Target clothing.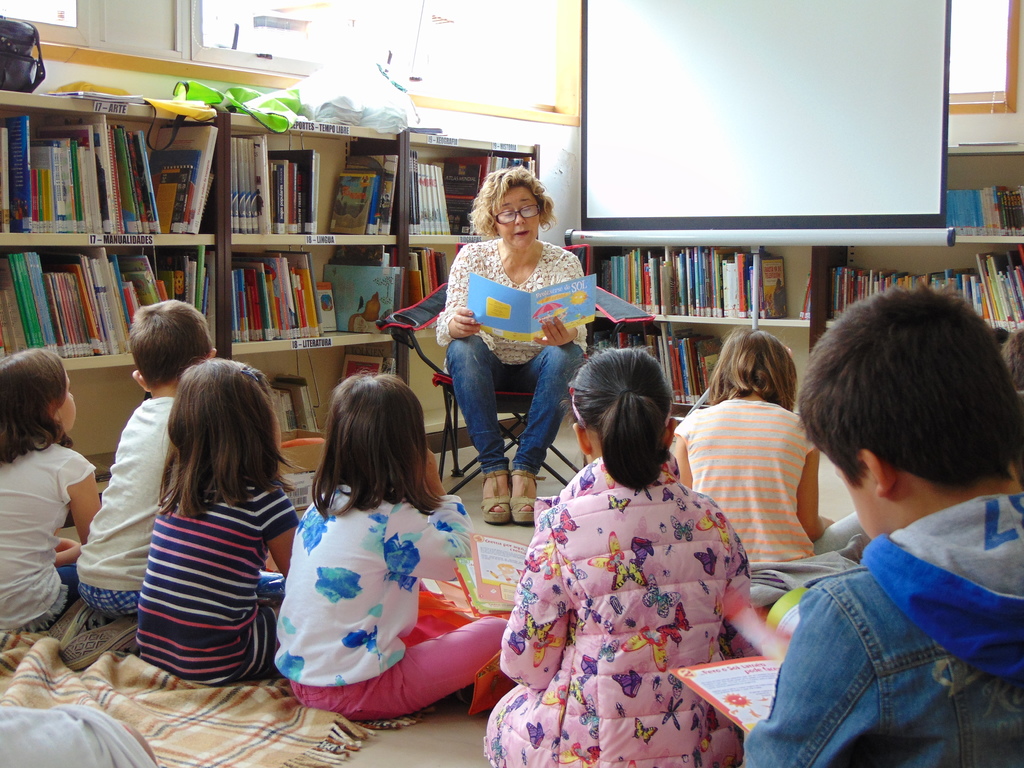
Target region: [left=484, top=451, right=752, bottom=767].
